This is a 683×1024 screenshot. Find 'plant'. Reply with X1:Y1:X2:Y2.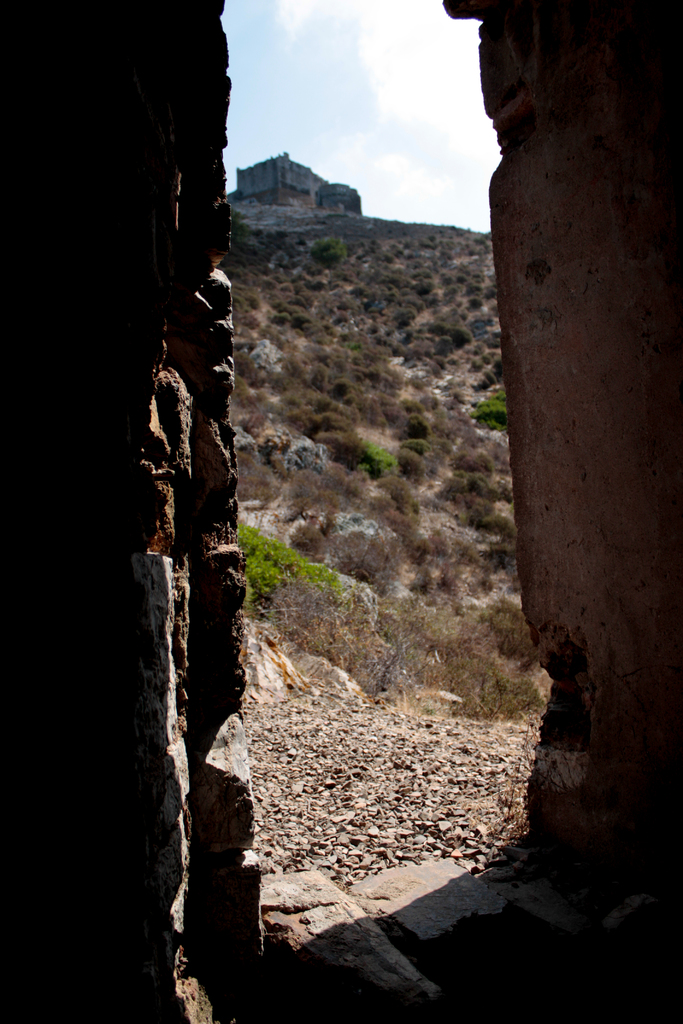
367:488:427:563.
